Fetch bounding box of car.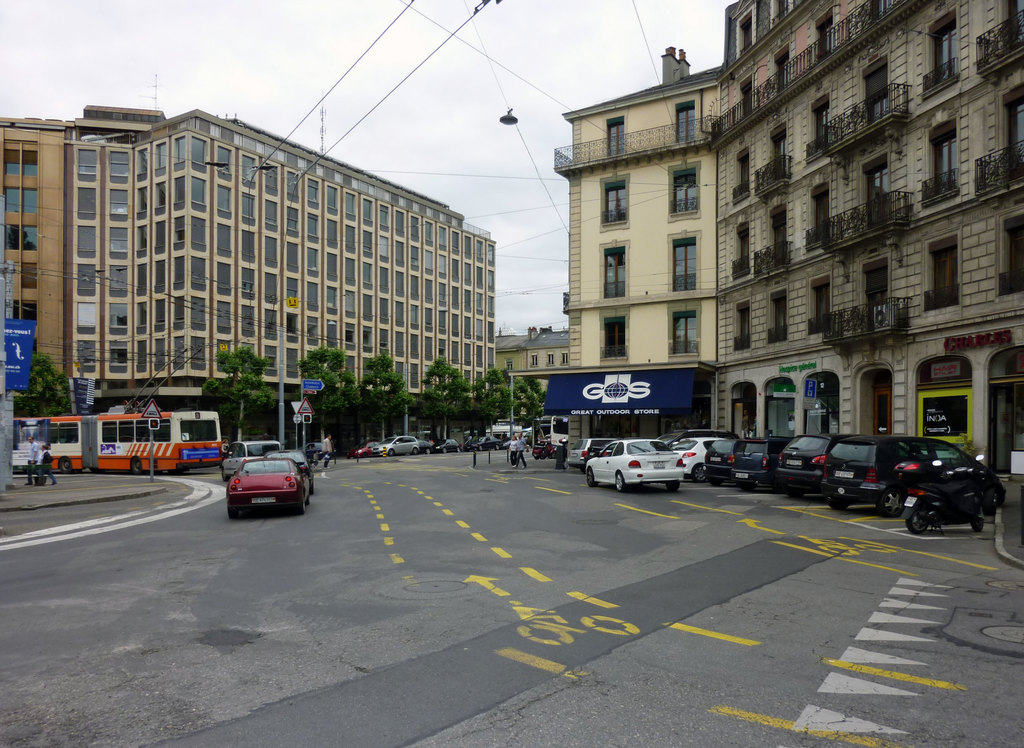
Bbox: 468:439:502:453.
